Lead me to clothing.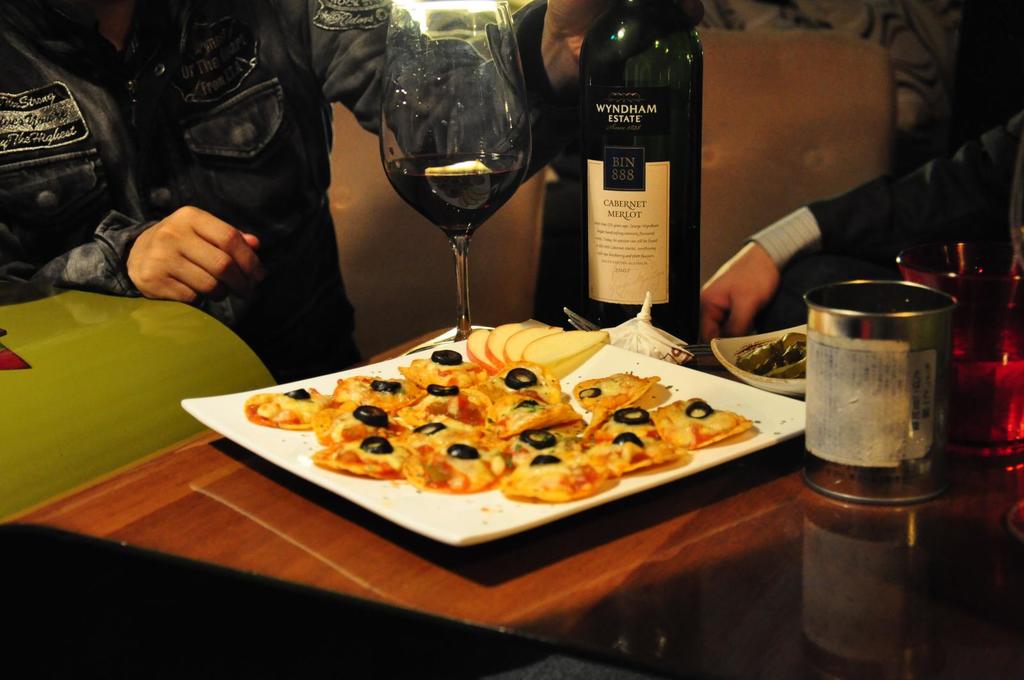
Lead to 0,0,545,383.
